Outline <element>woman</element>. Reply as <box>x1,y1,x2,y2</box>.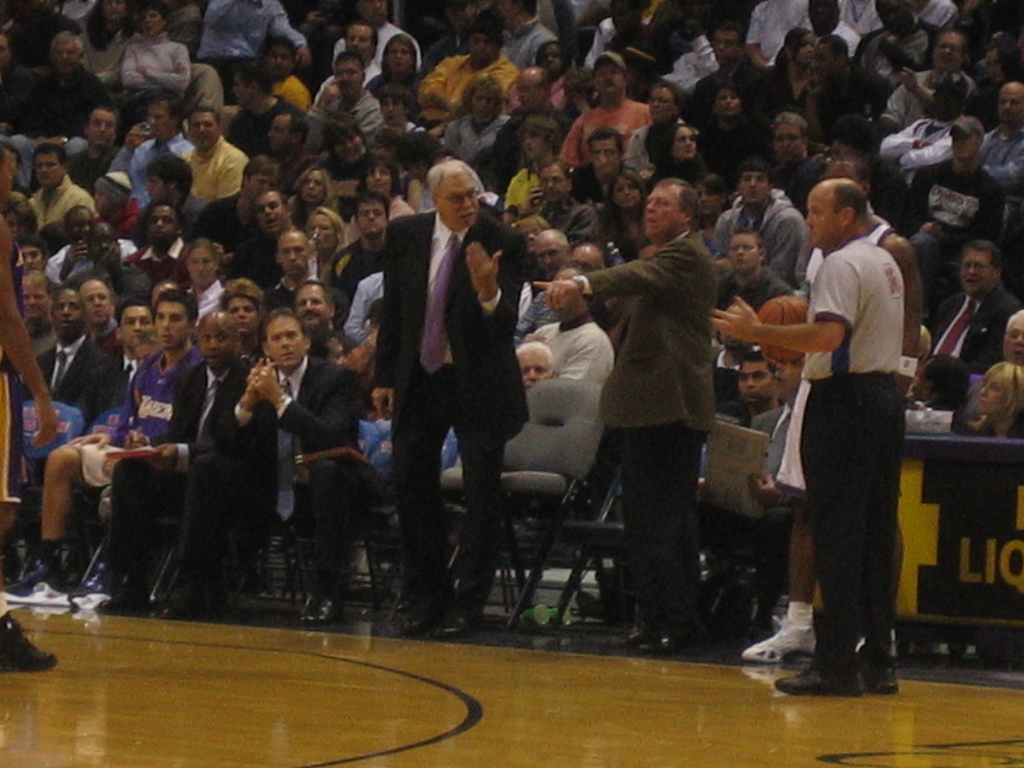
<box>701,79,760,198</box>.
